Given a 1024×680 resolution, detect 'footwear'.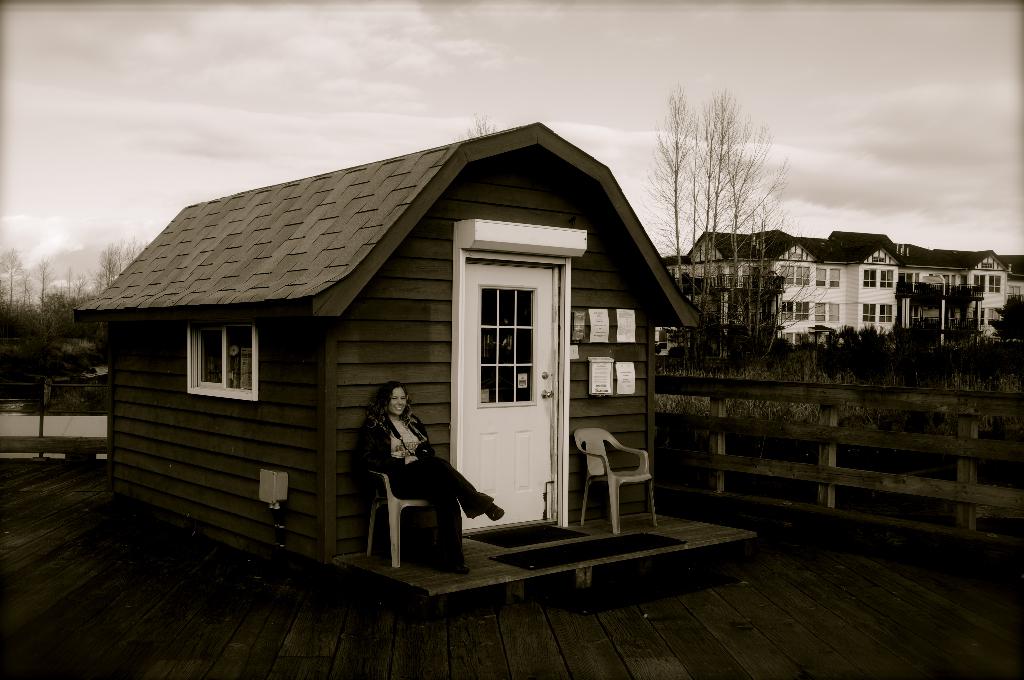
l=426, t=560, r=463, b=575.
